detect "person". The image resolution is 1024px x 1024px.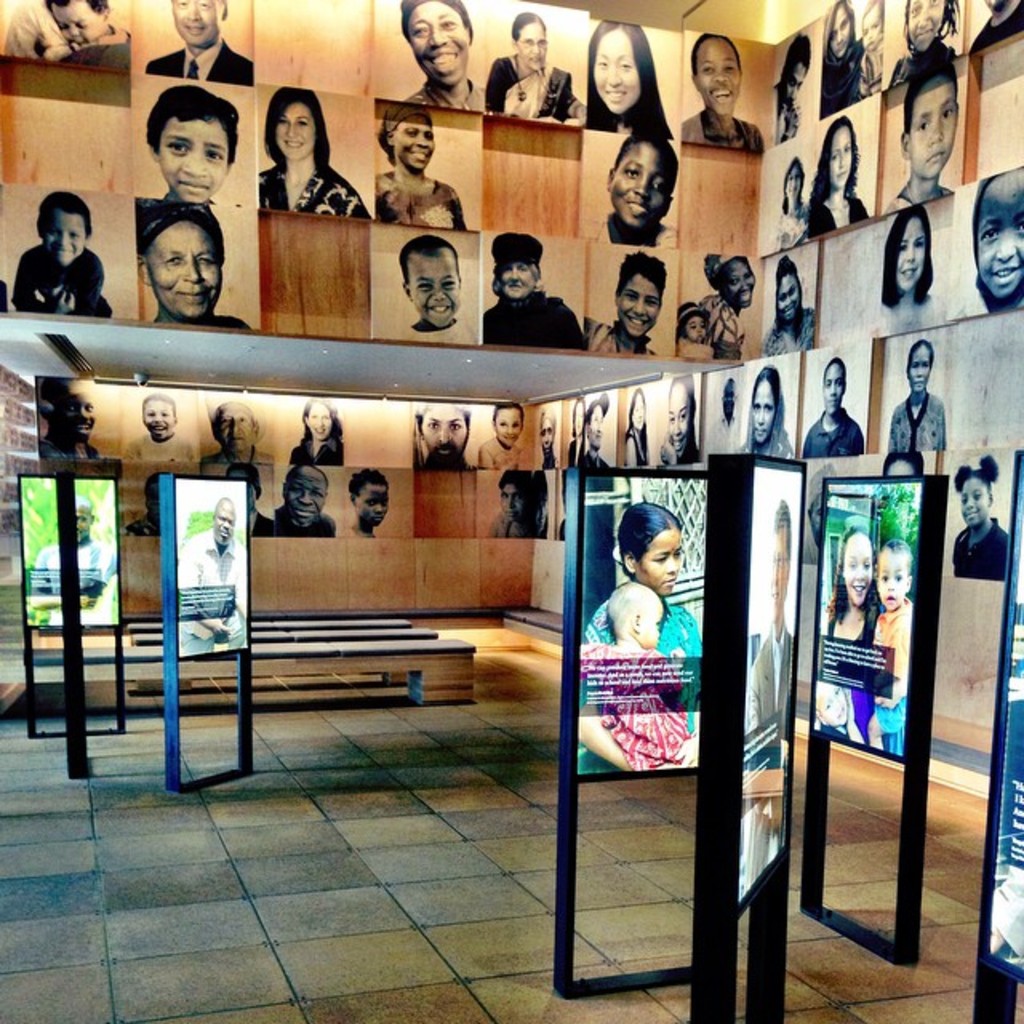
bbox=[590, 509, 715, 826].
